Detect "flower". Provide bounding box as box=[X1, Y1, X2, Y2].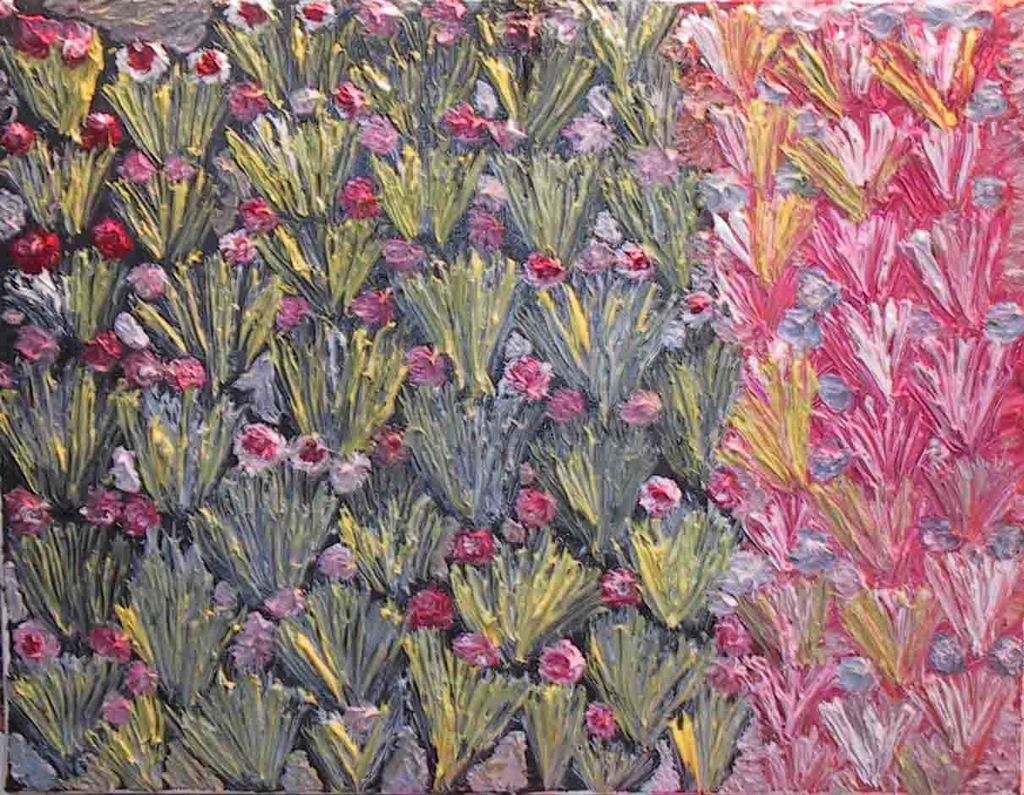
box=[186, 45, 228, 82].
